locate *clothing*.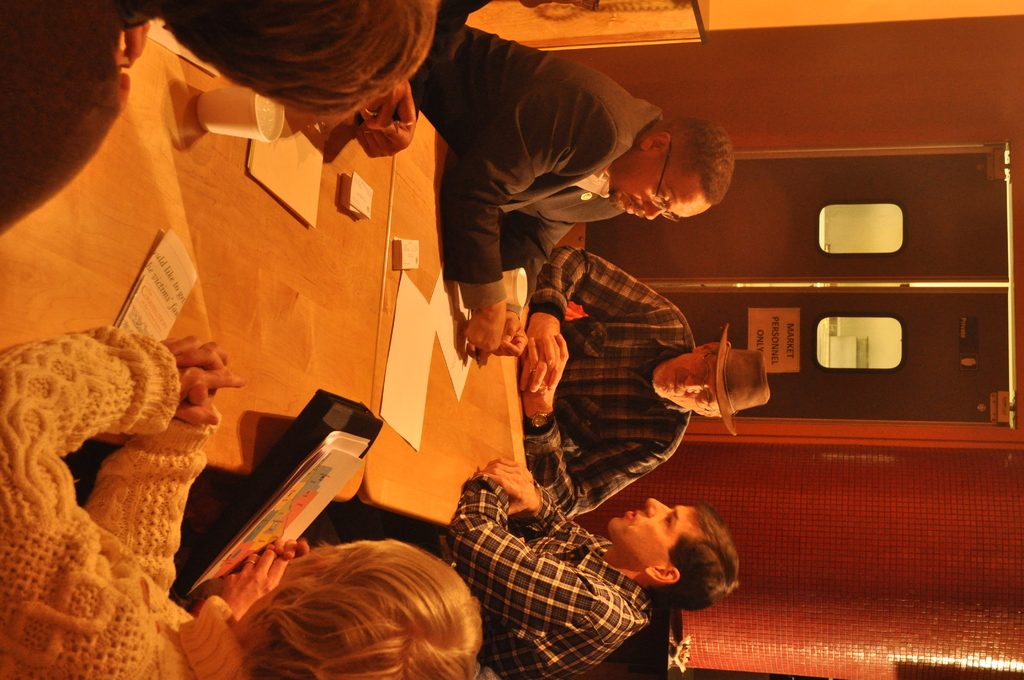
Bounding box: detection(524, 241, 678, 518).
